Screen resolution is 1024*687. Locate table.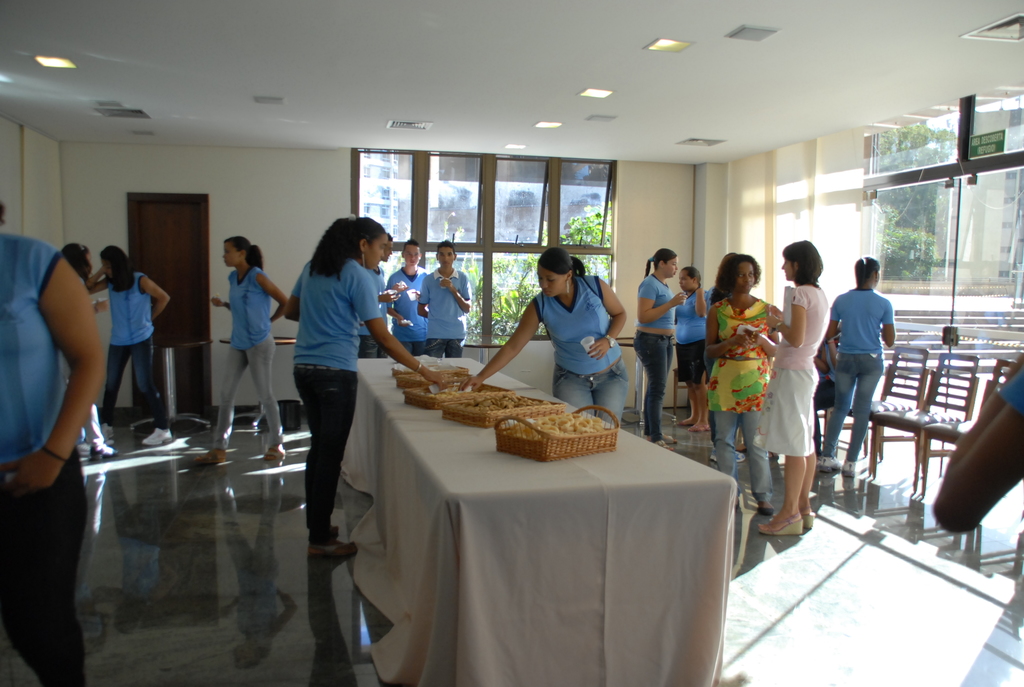
129, 338, 213, 431.
